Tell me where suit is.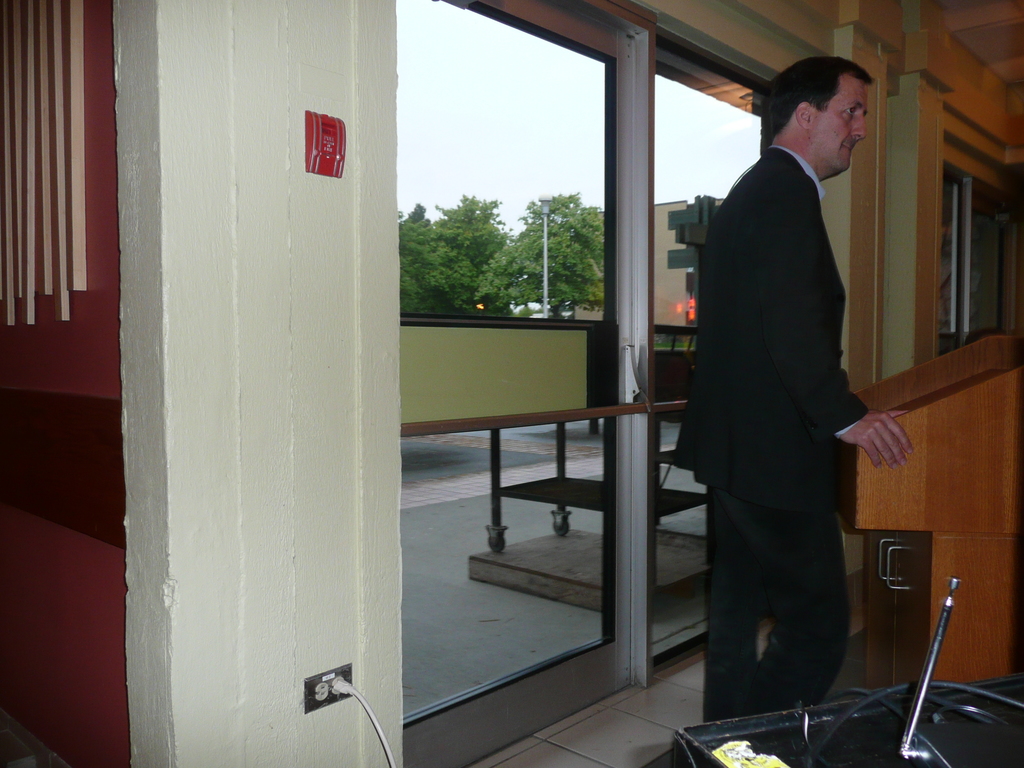
suit is at (x1=671, y1=146, x2=872, y2=729).
